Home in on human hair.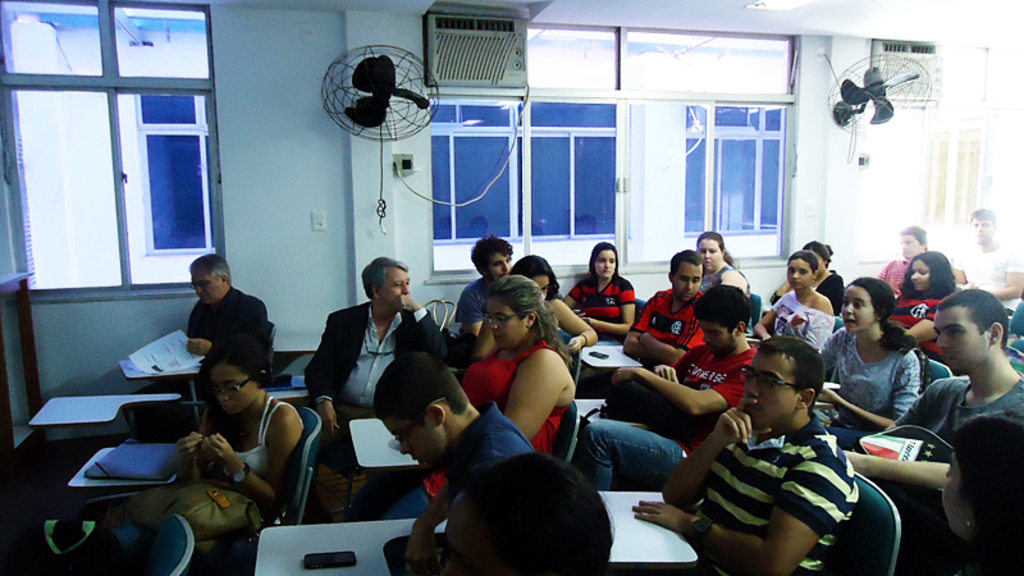
Homed in at <region>847, 278, 915, 358</region>.
